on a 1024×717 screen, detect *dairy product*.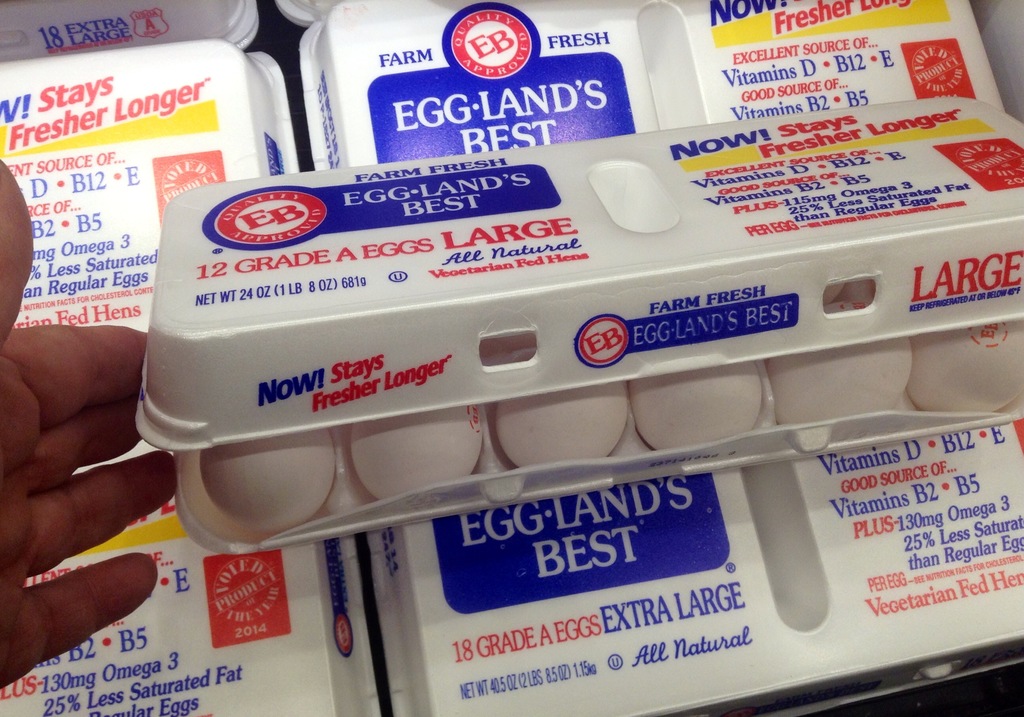
x1=198, y1=423, x2=354, y2=541.
